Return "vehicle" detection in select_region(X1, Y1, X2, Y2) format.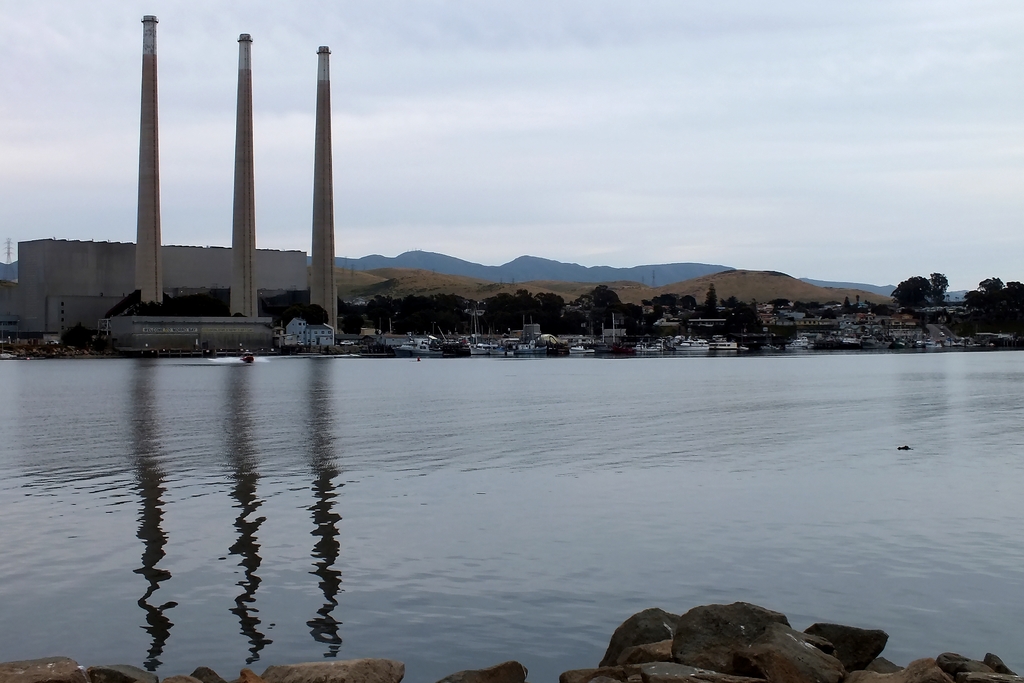
select_region(388, 338, 435, 361).
